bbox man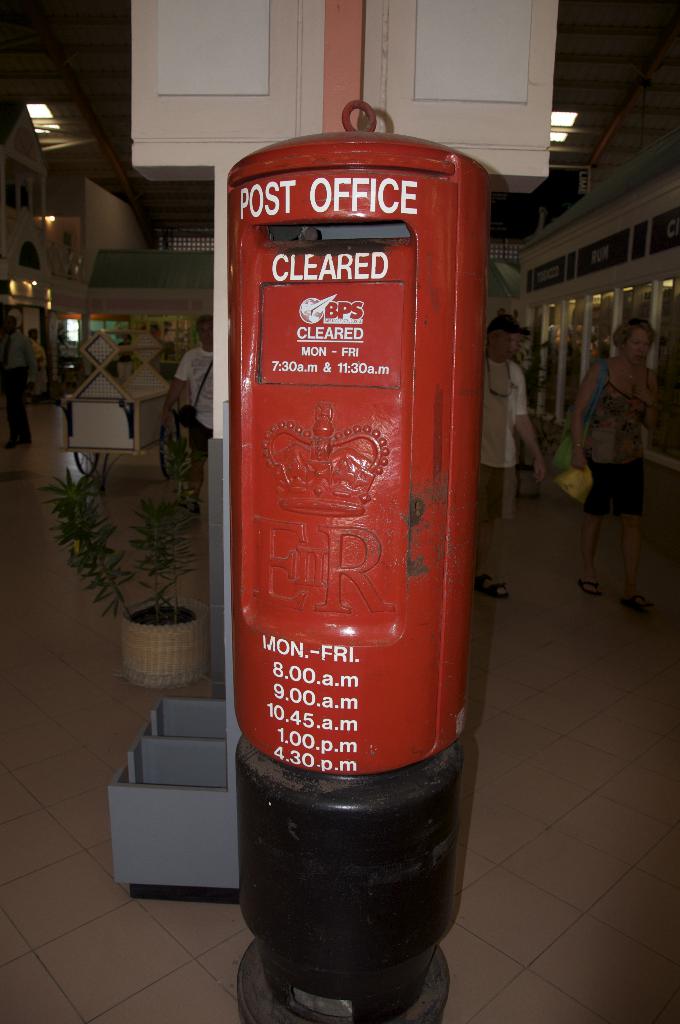
[x1=115, y1=332, x2=134, y2=381]
